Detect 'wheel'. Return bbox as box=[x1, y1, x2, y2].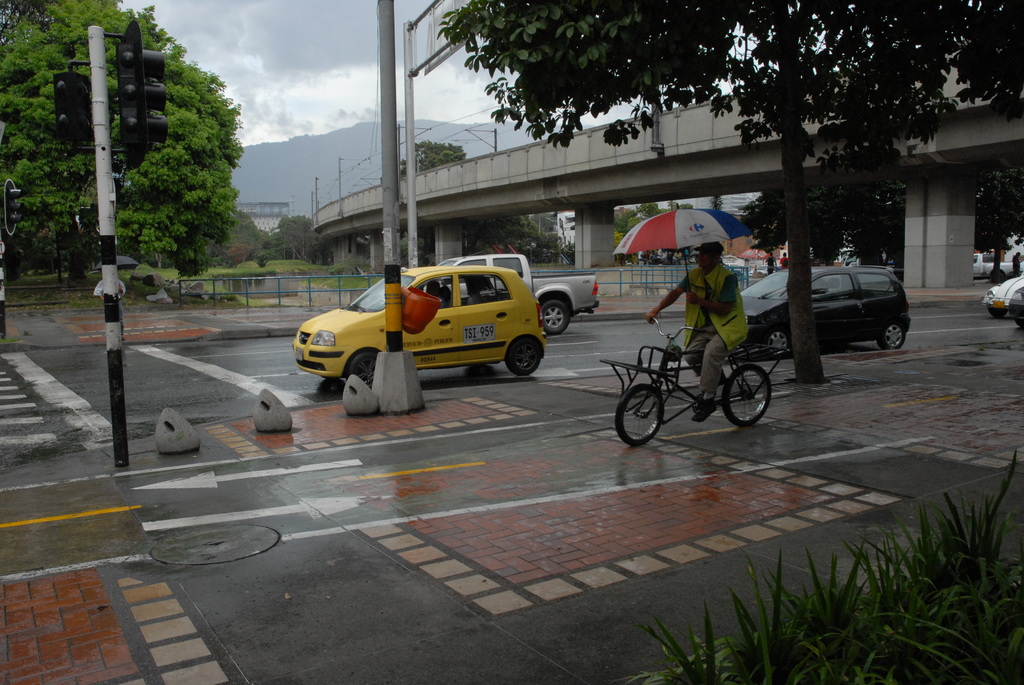
box=[877, 322, 903, 349].
